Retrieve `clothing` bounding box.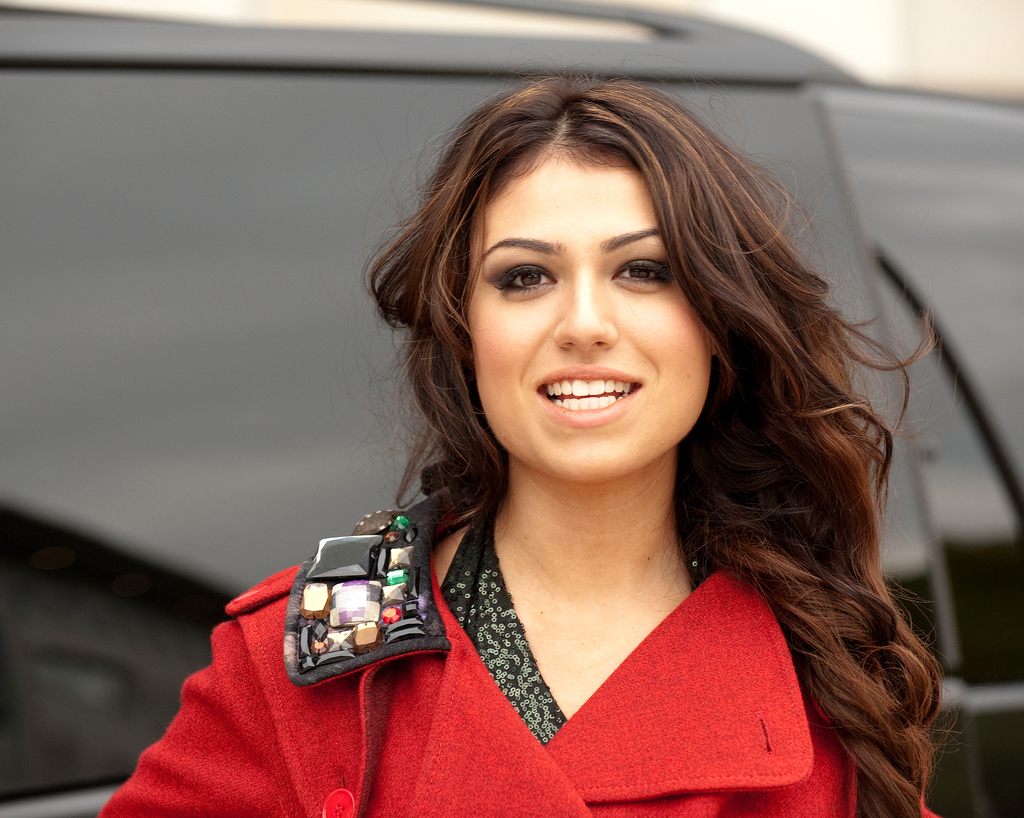
Bounding box: 198, 305, 967, 793.
